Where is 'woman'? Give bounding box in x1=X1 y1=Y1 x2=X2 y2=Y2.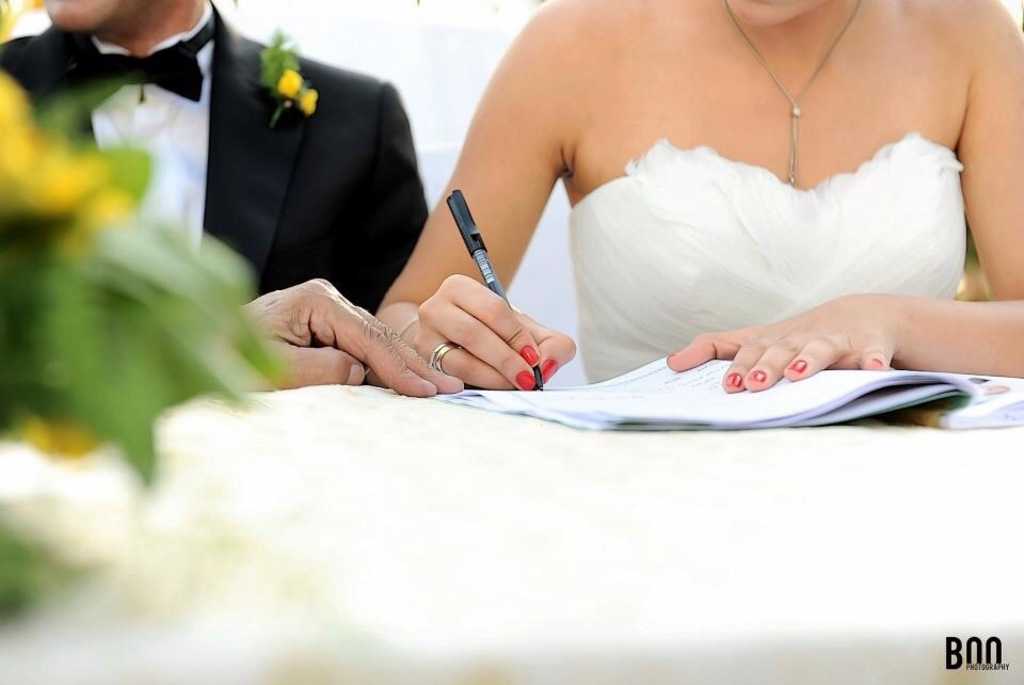
x1=309 y1=0 x2=1014 y2=444.
